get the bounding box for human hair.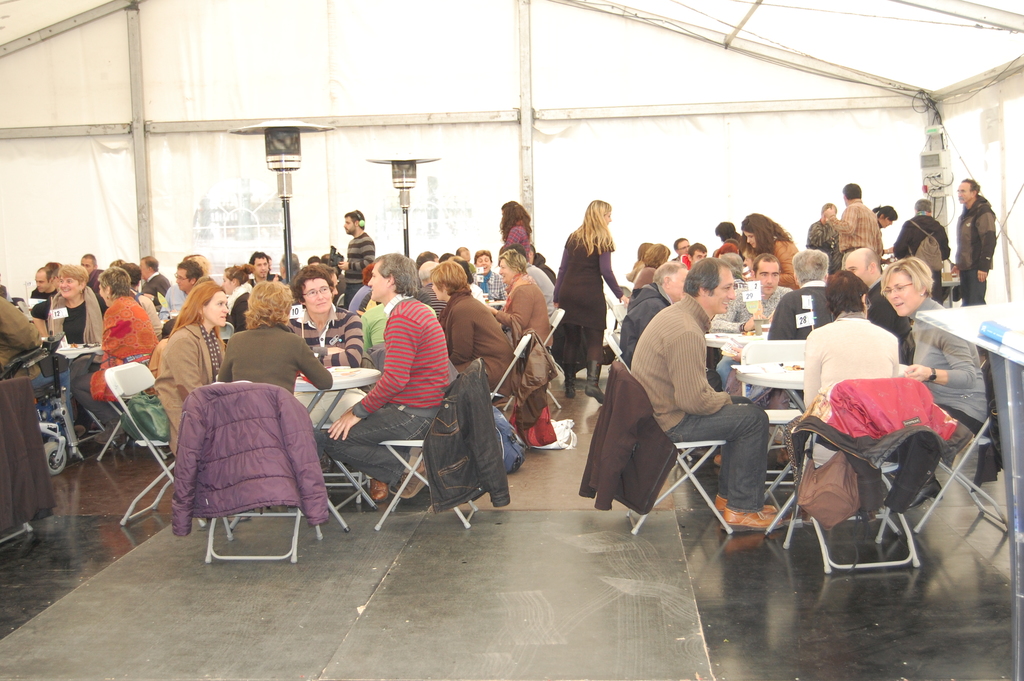
box(572, 191, 627, 281).
